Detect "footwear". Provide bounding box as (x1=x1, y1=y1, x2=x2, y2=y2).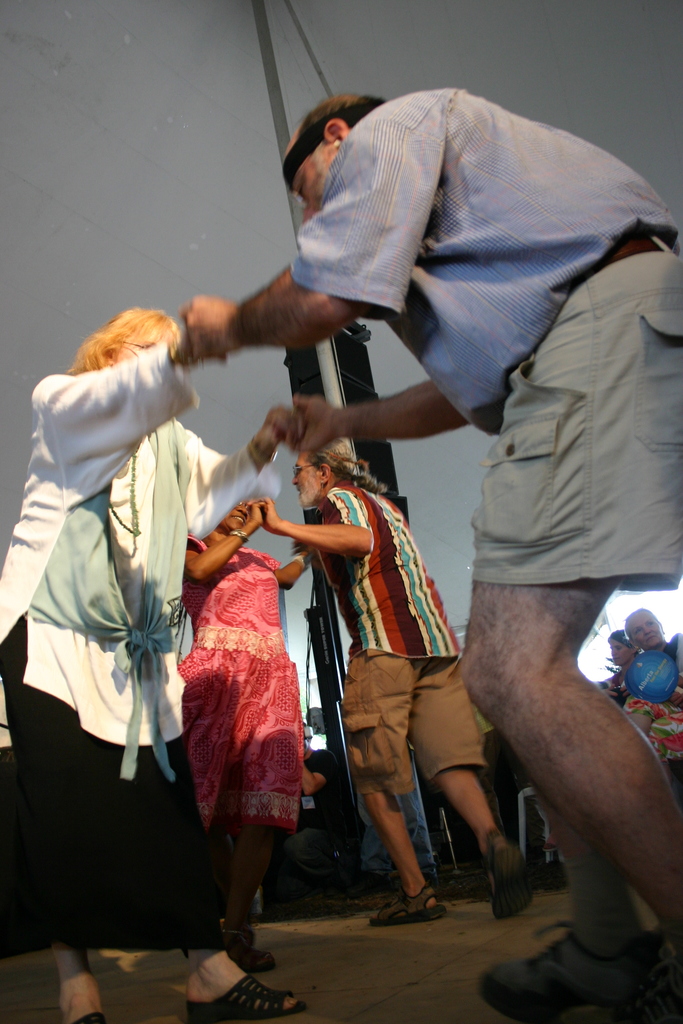
(x1=344, y1=874, x2=393, y2=897).
